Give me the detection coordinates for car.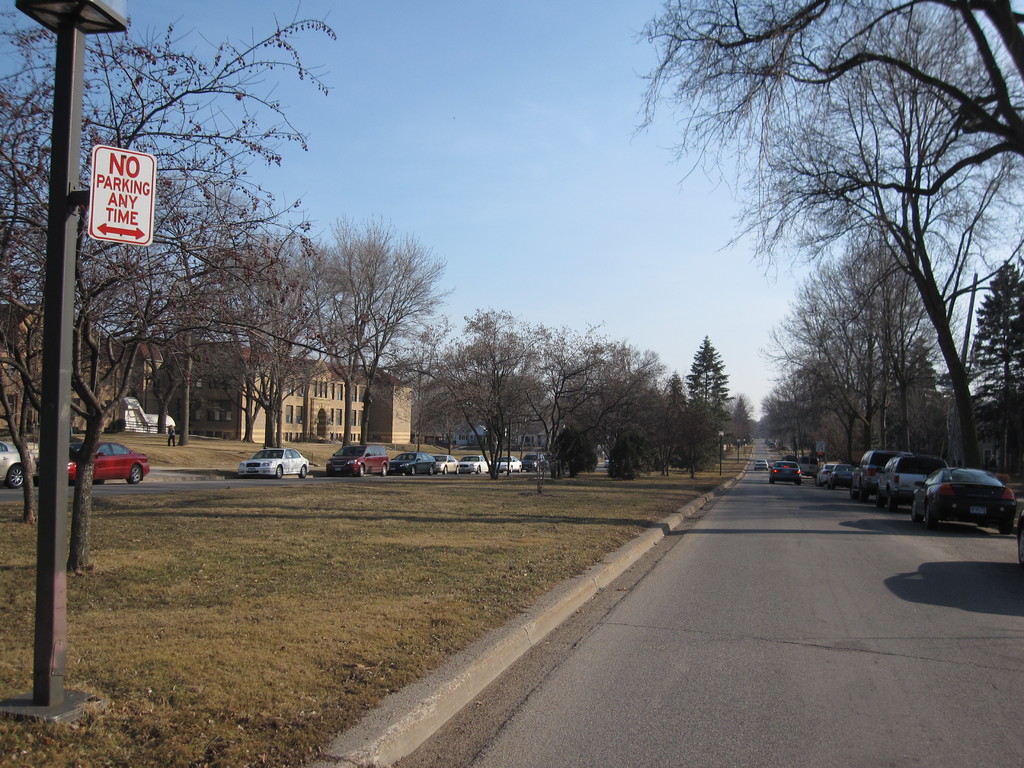
crop(323, 443, 390, 476).
